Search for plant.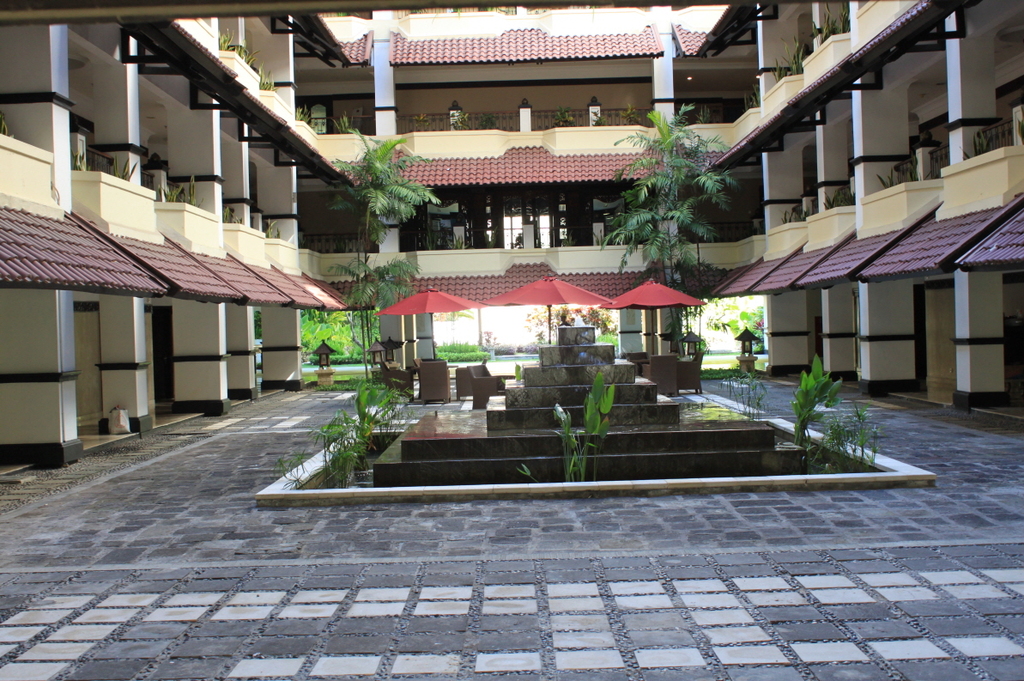
Found at box=[258, 216, 284, 240].
